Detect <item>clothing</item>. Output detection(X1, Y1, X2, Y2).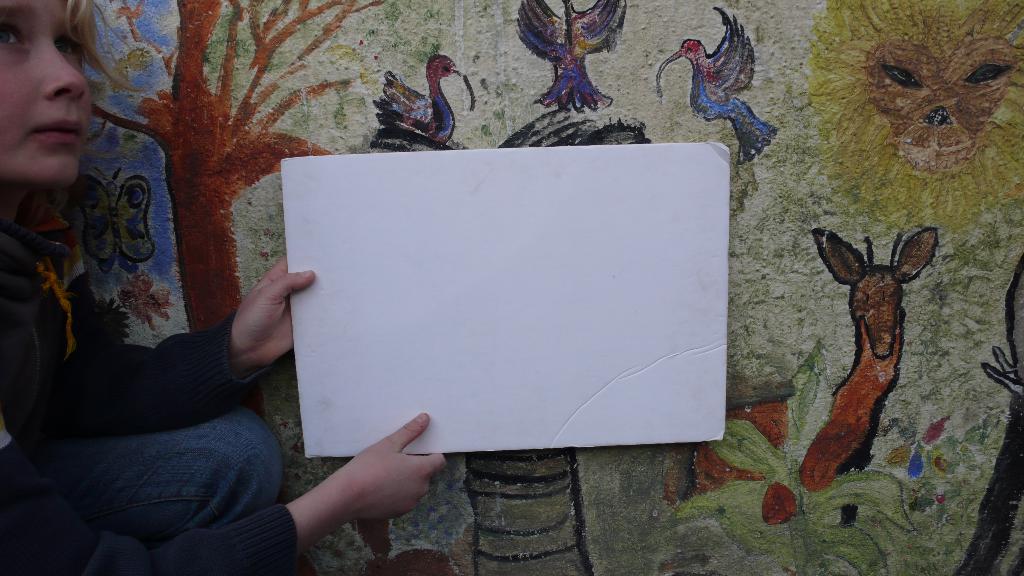
detection(24, 149, 306, 550).
